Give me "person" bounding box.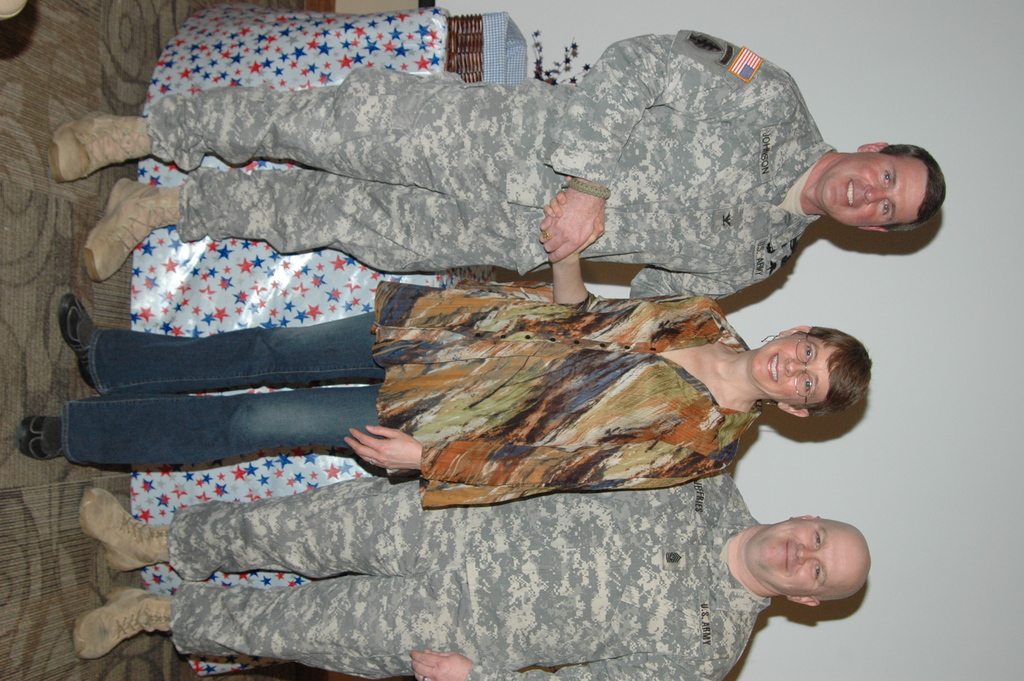
box(43, 28, 943, 299).
